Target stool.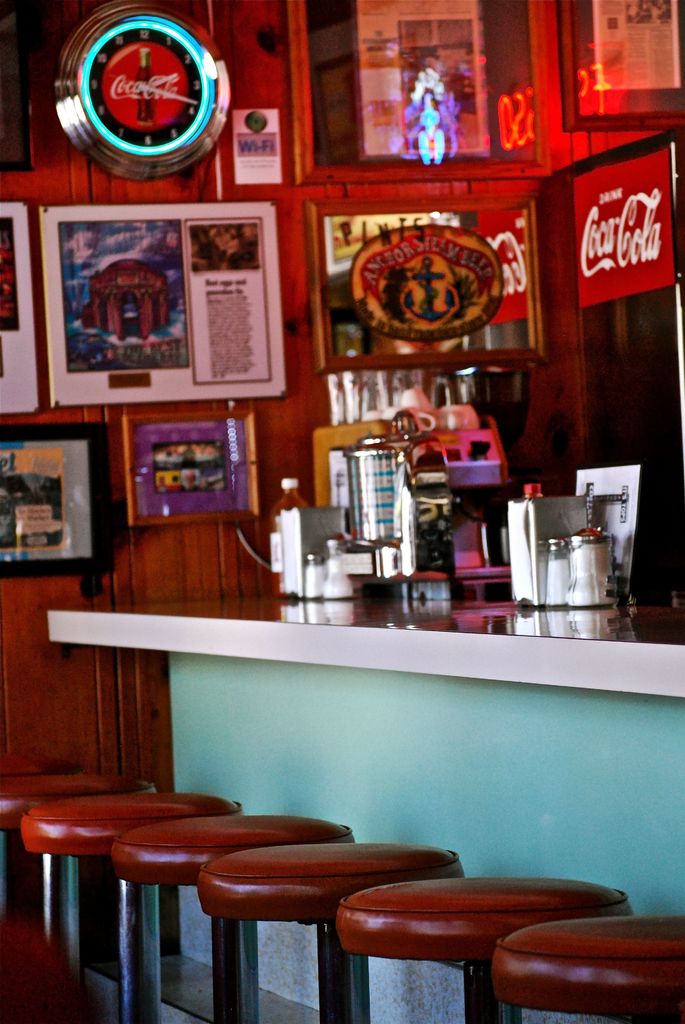
Target region: [left=202, top=833, right=443, bottom=1022].
